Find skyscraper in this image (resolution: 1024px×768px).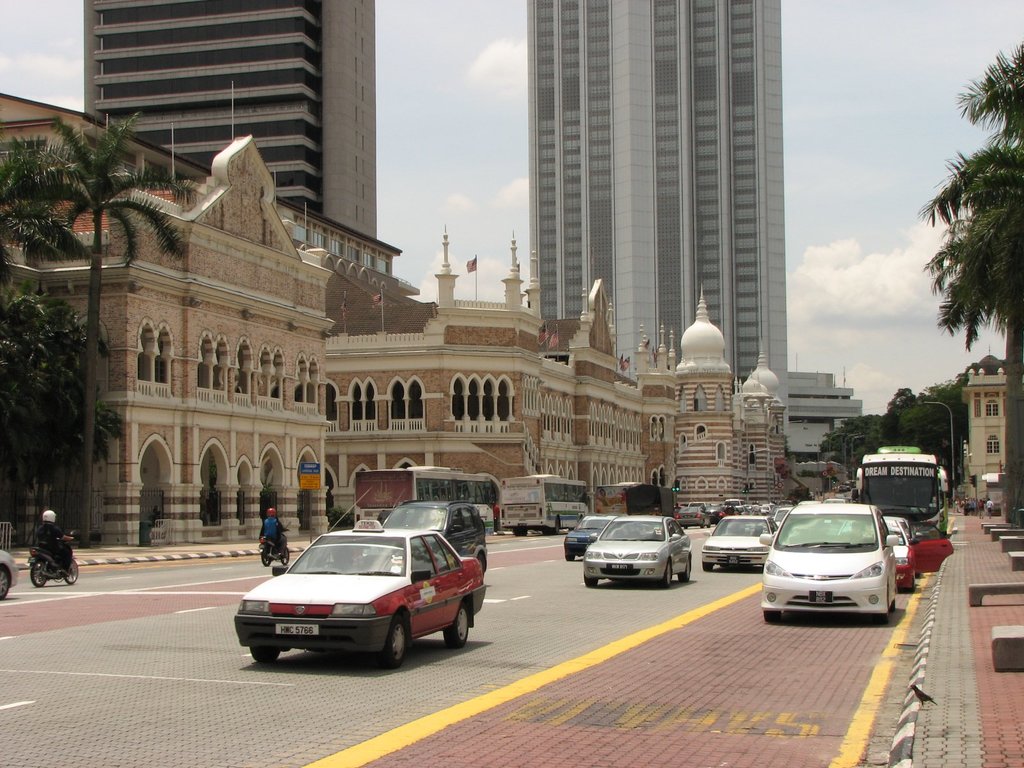
x1=520 y1=0 x2=790 y2=432.
